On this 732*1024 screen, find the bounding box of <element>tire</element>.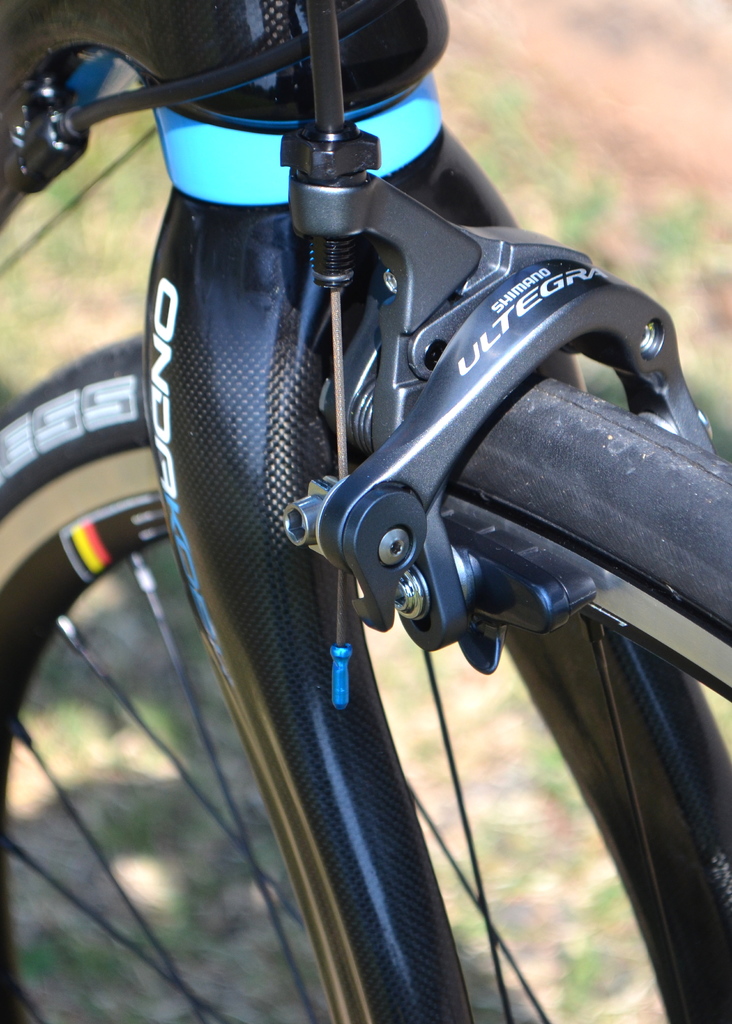
Bounding box: Rect(0, 339, 731, 1023).
